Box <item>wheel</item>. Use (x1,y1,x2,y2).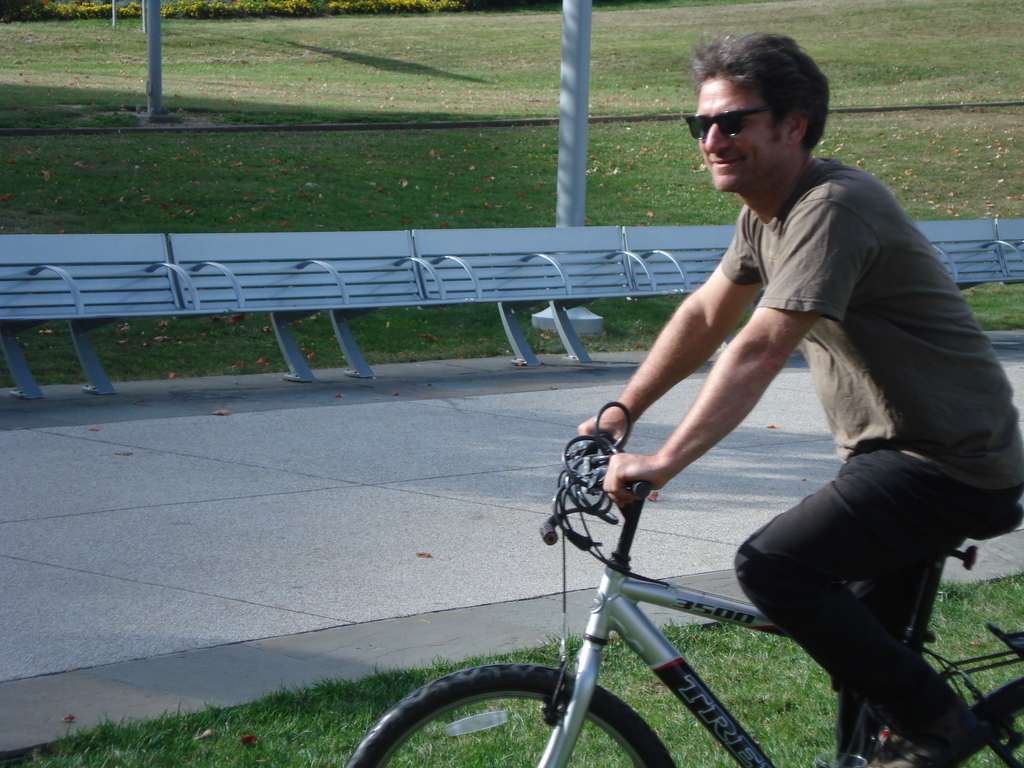
(934,694,1023,767).
